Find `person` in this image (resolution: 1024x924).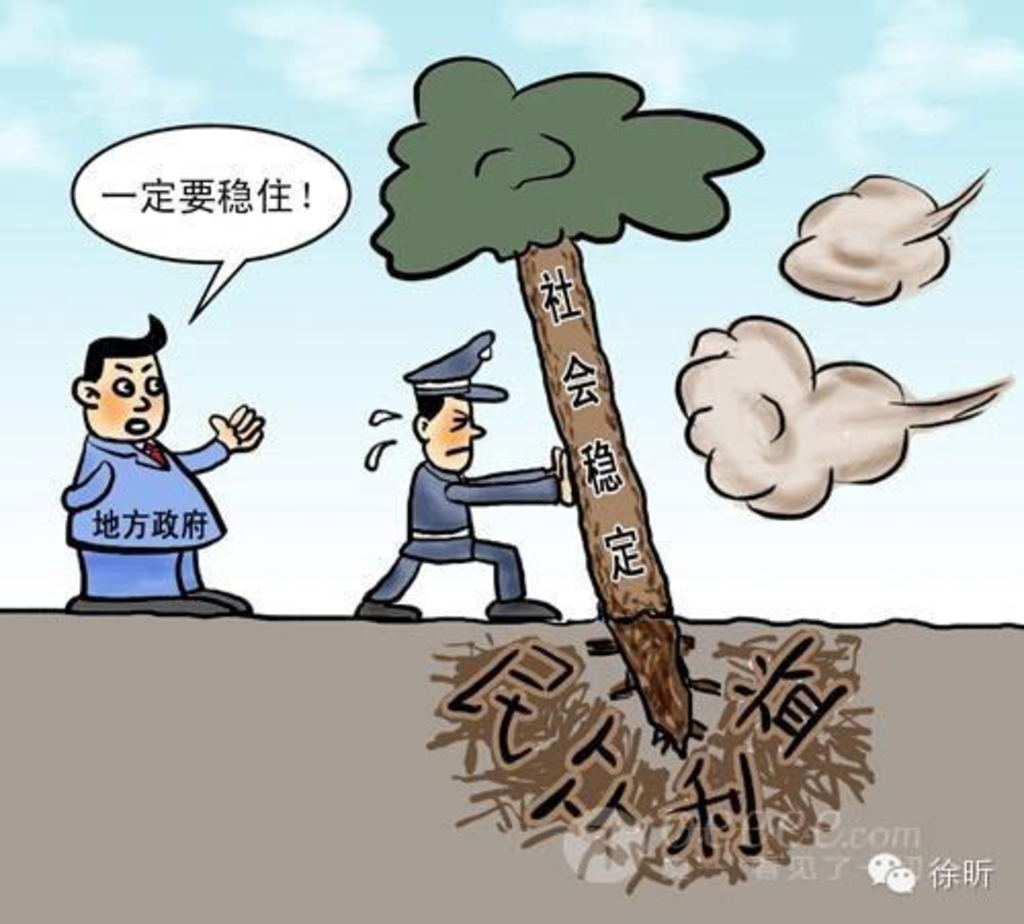
box(352, 332, 573, 627).
